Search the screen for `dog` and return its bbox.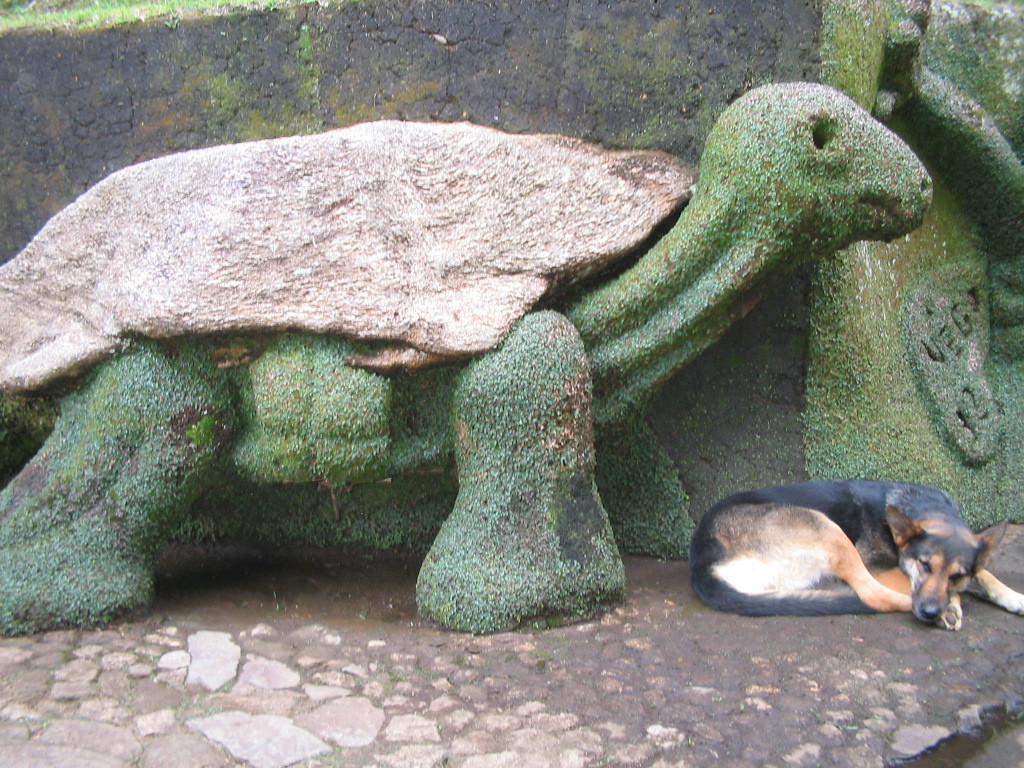
Found: {"x1": 691, "y1": 479, "x2": 1023, "y2": 631}.
